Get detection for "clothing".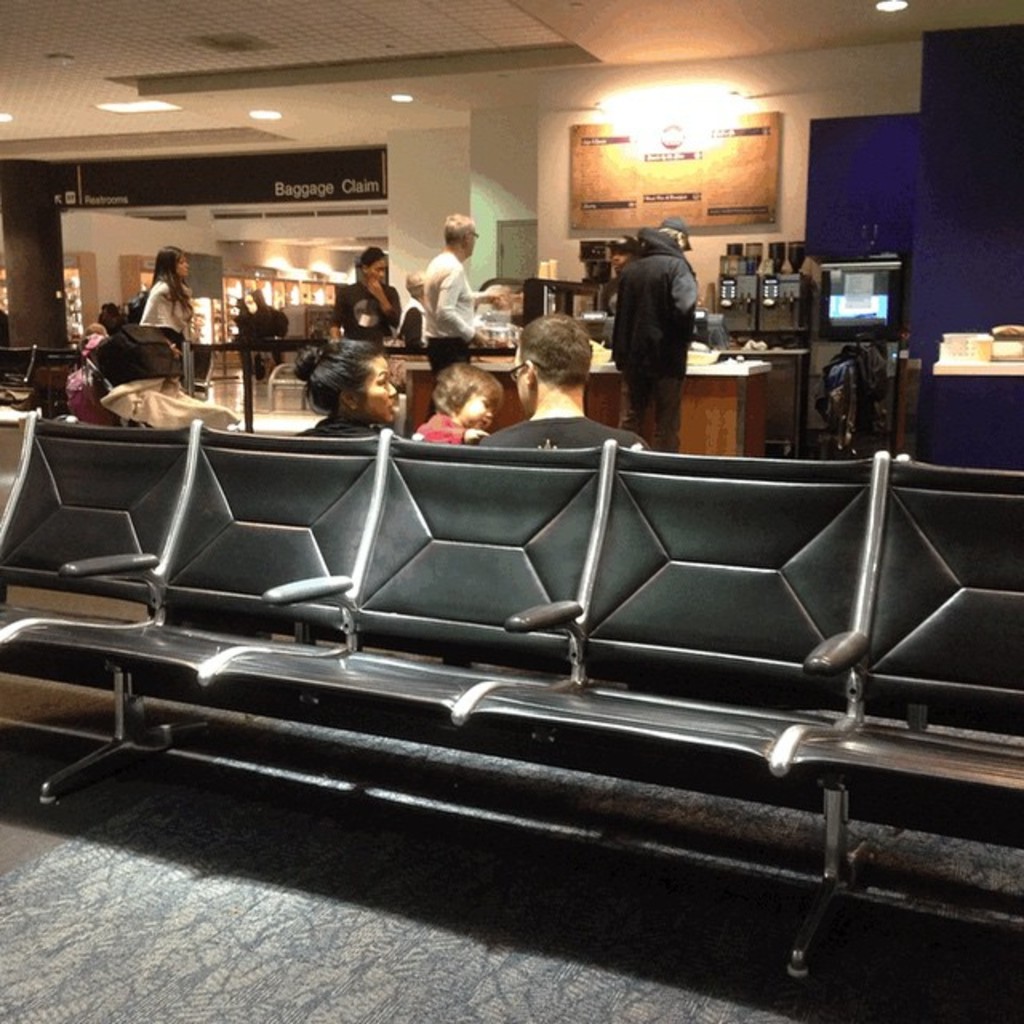
Detection: <box>69,339,120,418</box>.
